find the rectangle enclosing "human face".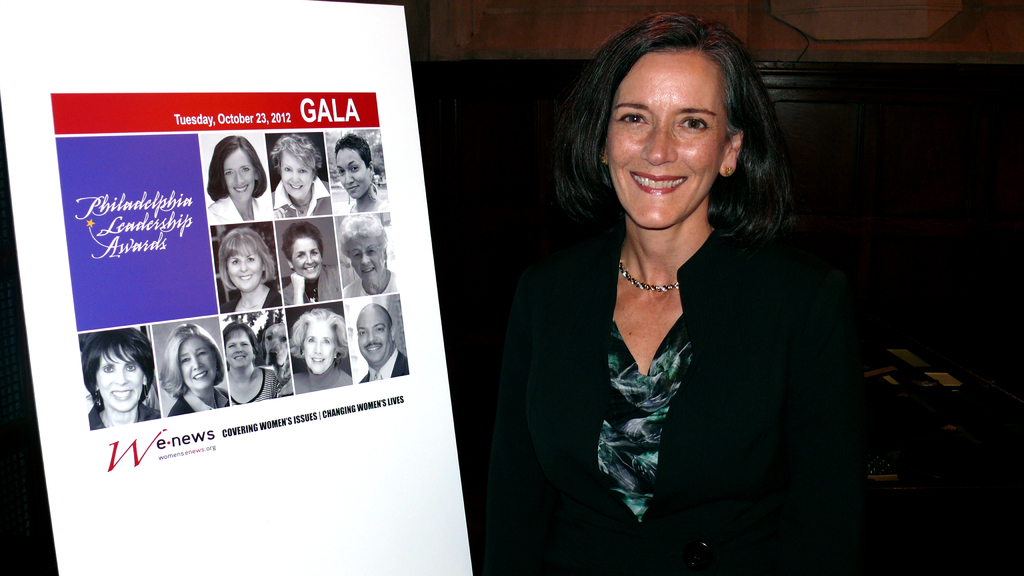
l=304, t=322, r=339, b=376.
